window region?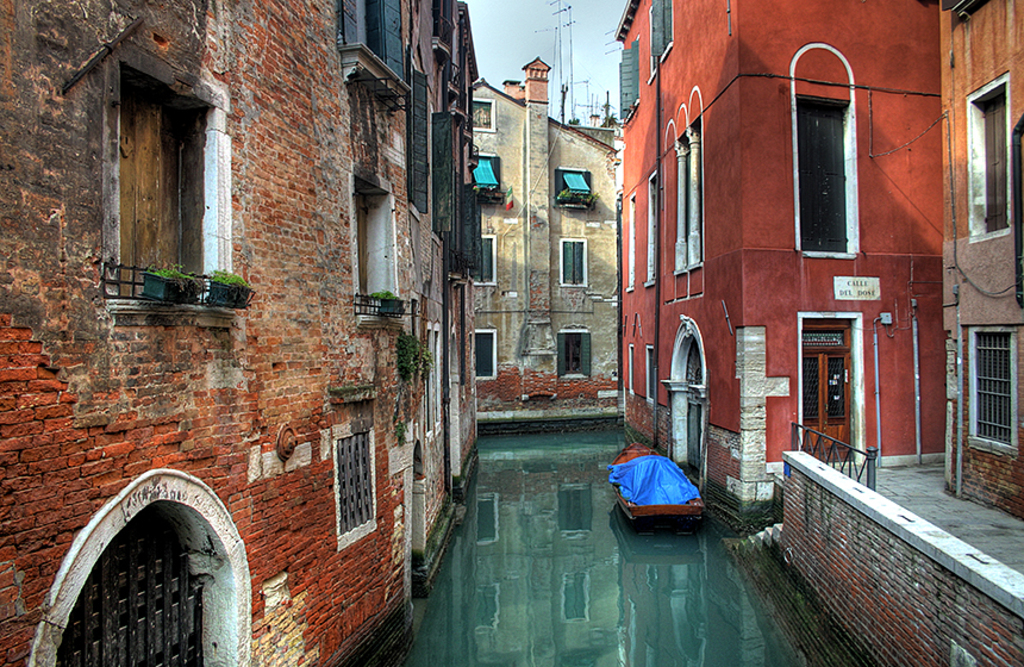
x1=339, y1=1, x2=412, y2=108
